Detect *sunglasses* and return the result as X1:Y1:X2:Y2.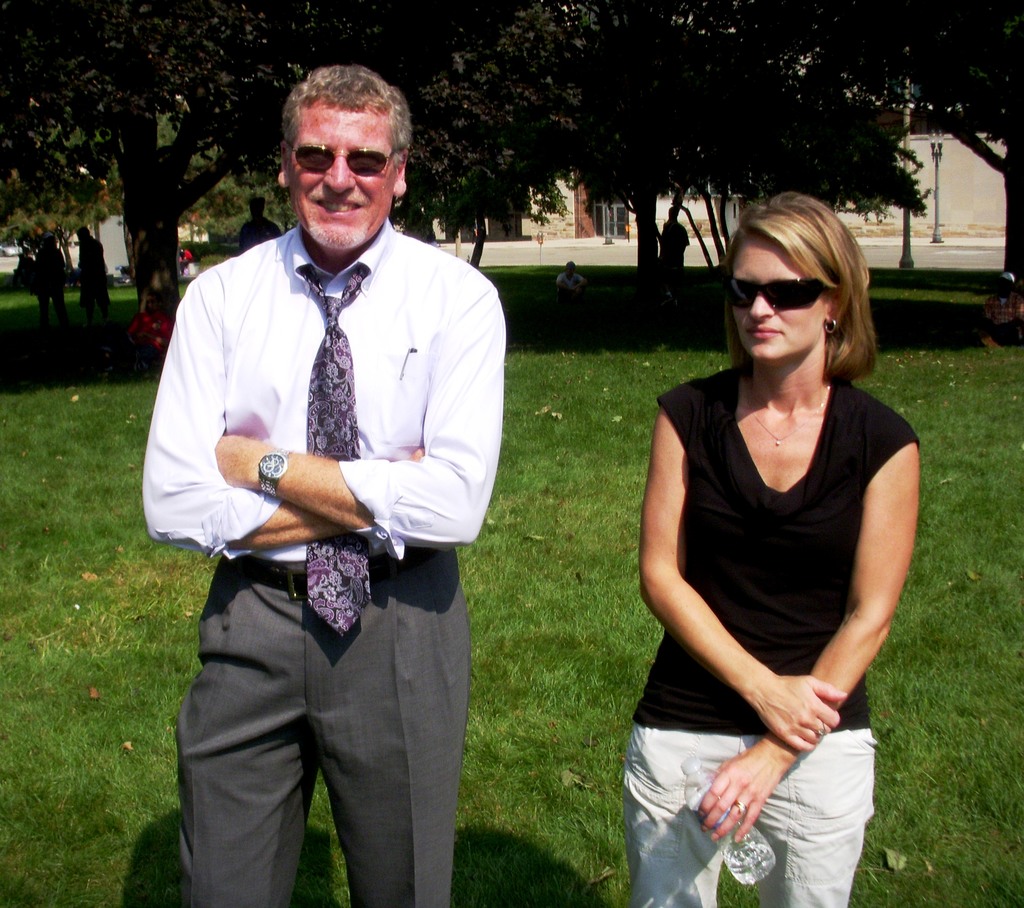
280:141:405:177.
